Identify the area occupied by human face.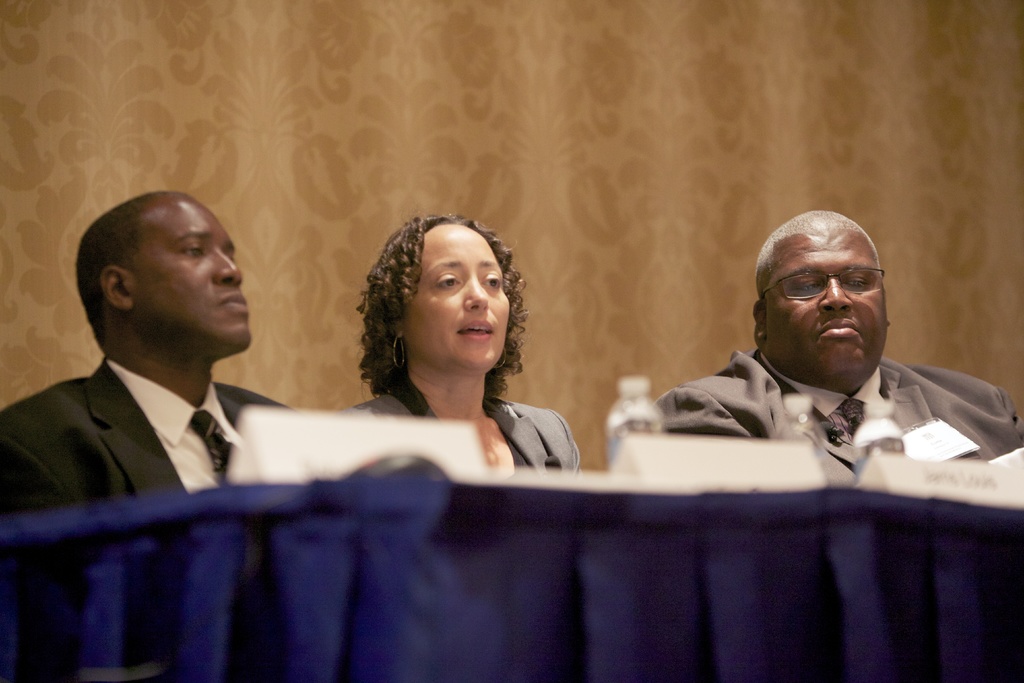
Area: box=[416, 222, 509, 367].
